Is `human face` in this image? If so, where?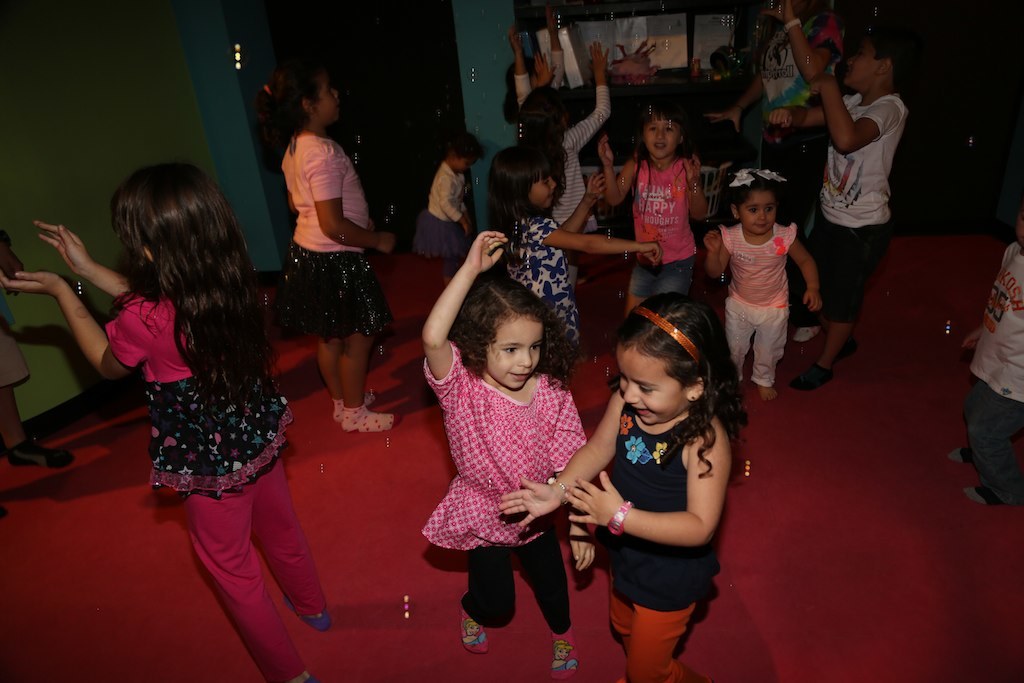
Yes, at BBox(739, 186, 779, 234).
